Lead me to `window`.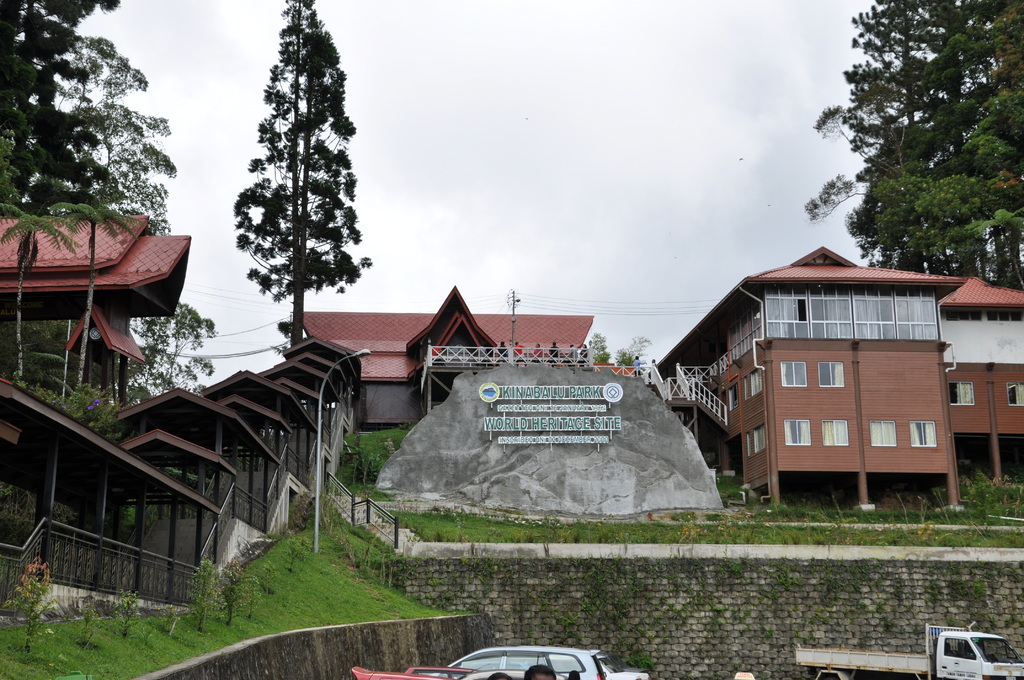
Lead to crop(1008, 381, 1023, 410).
